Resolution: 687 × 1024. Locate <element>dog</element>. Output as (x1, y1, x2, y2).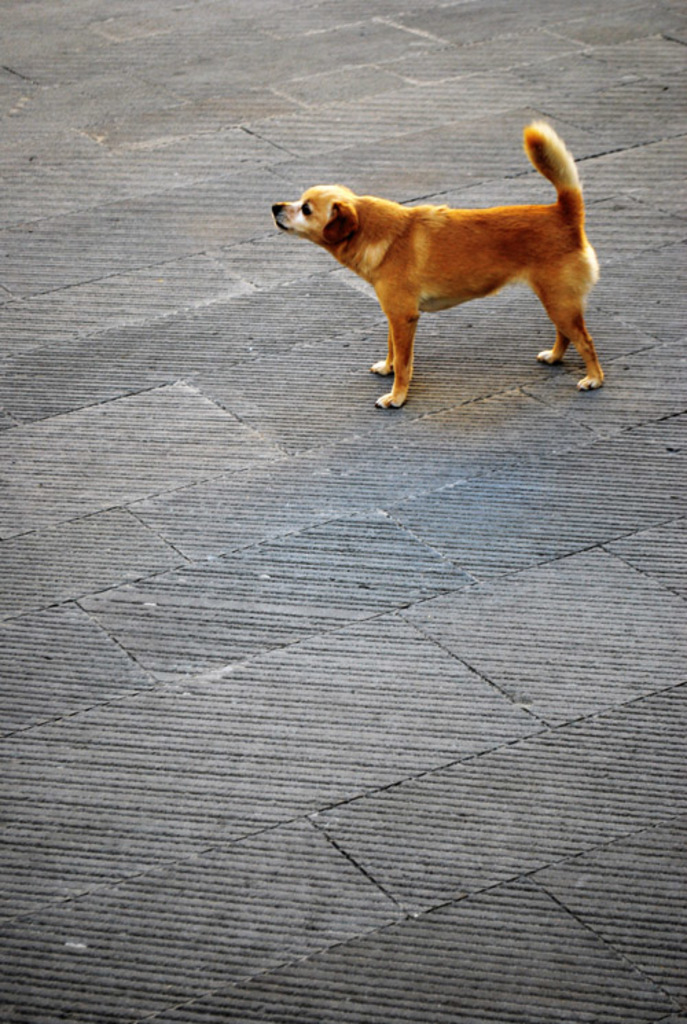
(268, 117, 610, 408).
